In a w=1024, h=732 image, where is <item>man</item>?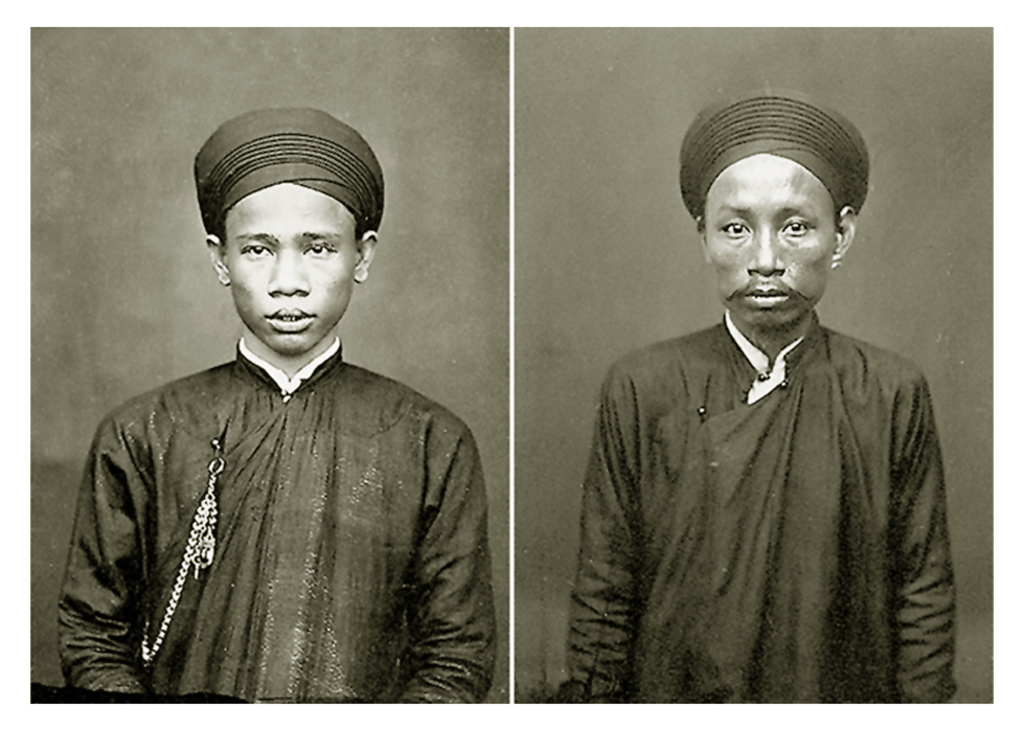
<box>66,121,530,716</box>.
